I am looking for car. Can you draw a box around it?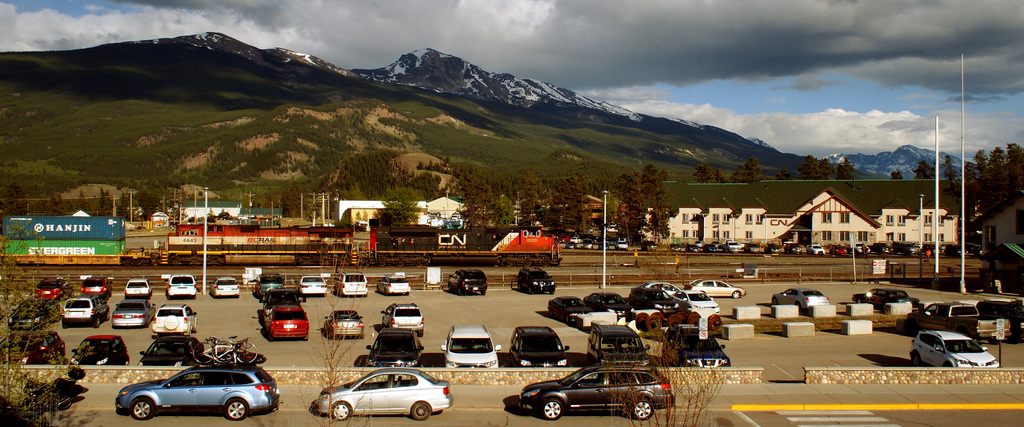
Sure, the bounding box is l=804, t=240, r=828, b=255.
